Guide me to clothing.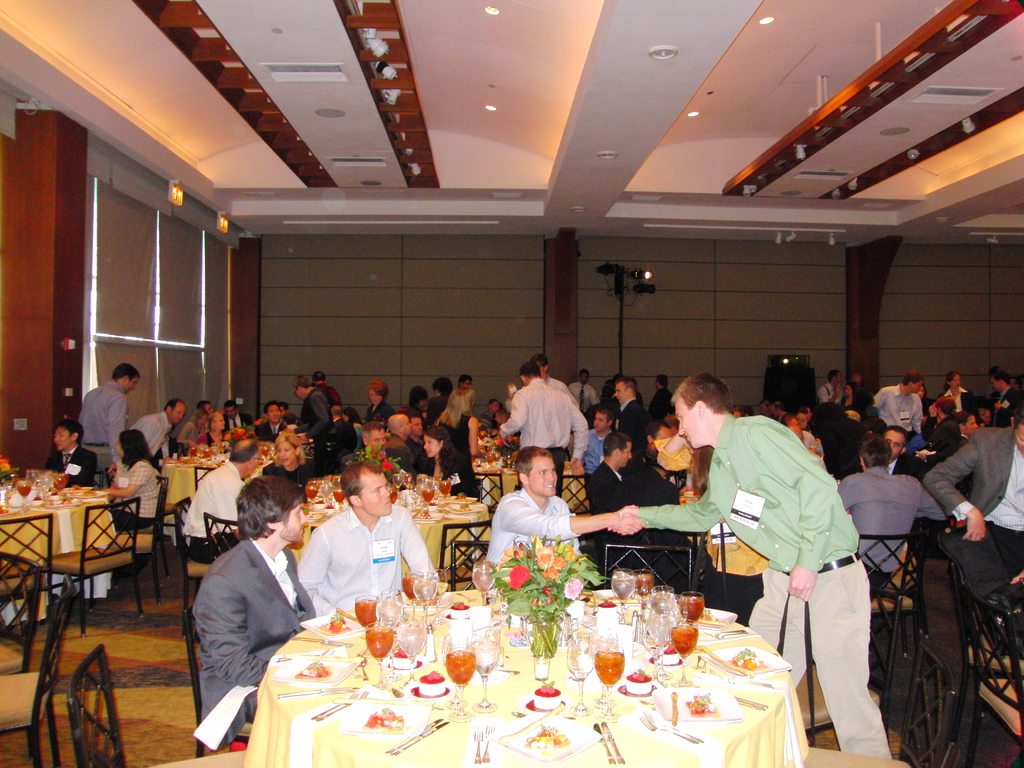
Guidance: Rect(417, 445, 474, 497).
